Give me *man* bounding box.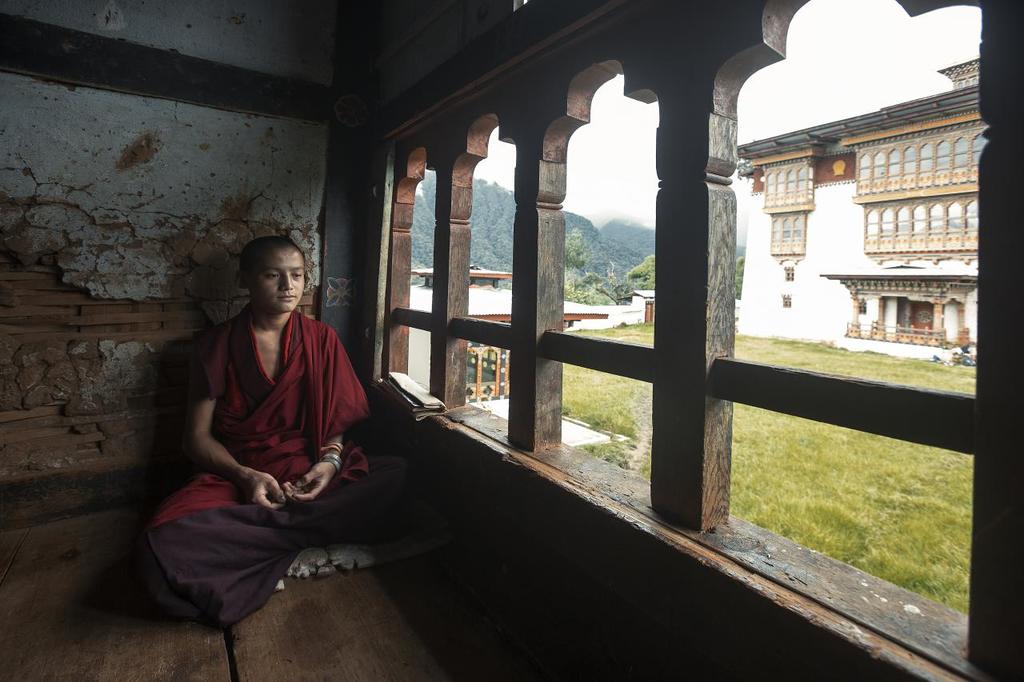
bbox=[147, 221, 390, 617].
